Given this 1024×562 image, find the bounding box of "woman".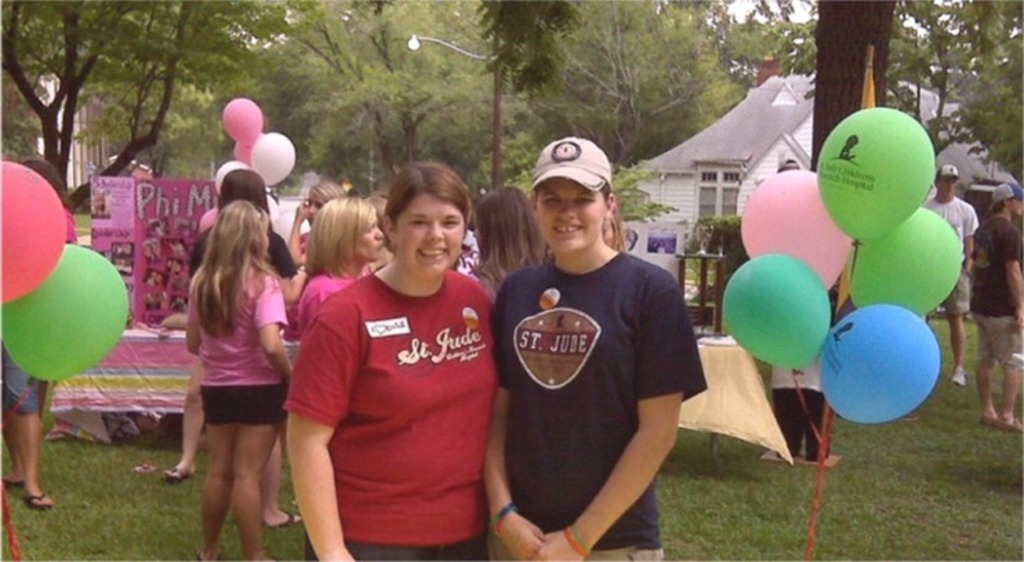
{"x1": 160, "y1": 162, "x2": 301, "y2": 475}.
